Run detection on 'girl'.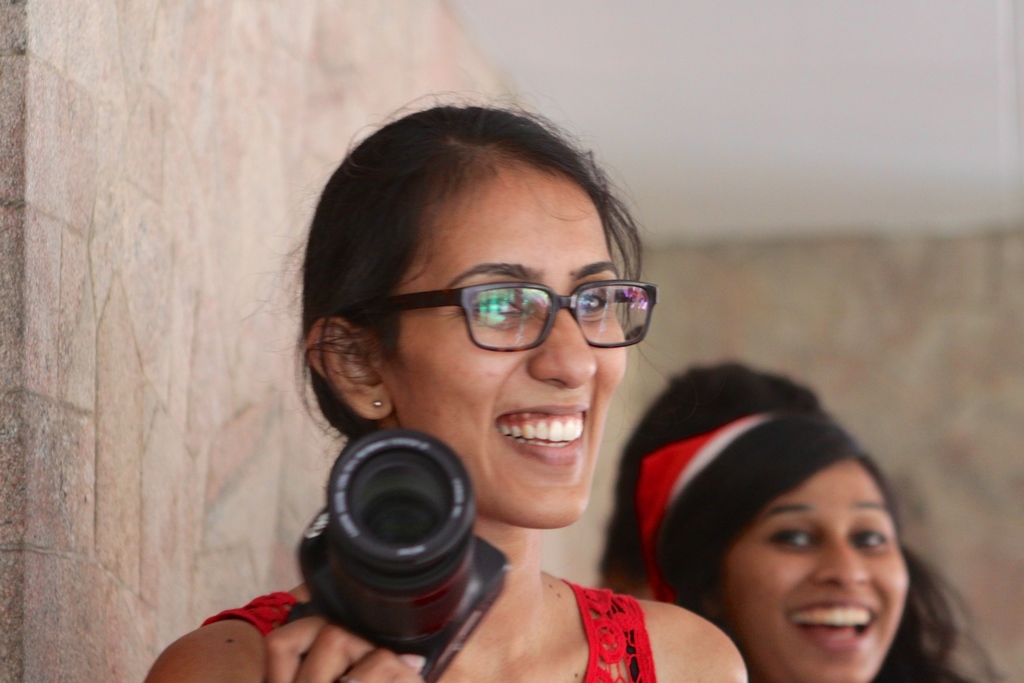
Result: pyautogui.locateOnScreen(645, 411, 1006, 682).
